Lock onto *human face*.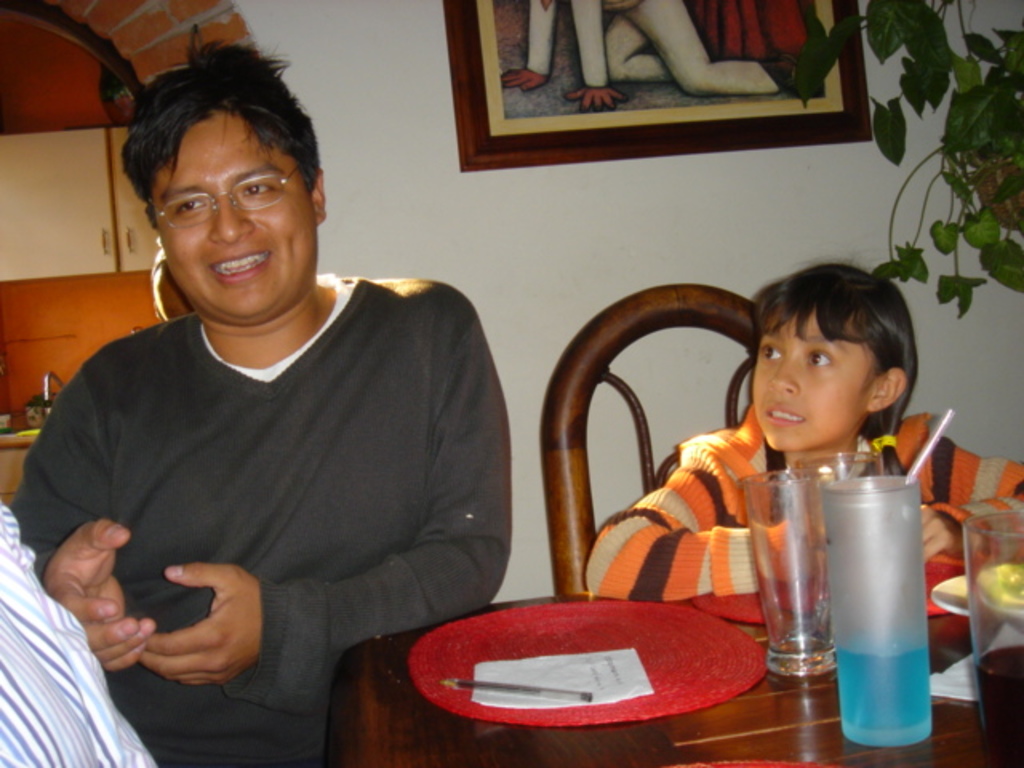
Locked: x1=162, y1=114, x2=315, y2=317.
